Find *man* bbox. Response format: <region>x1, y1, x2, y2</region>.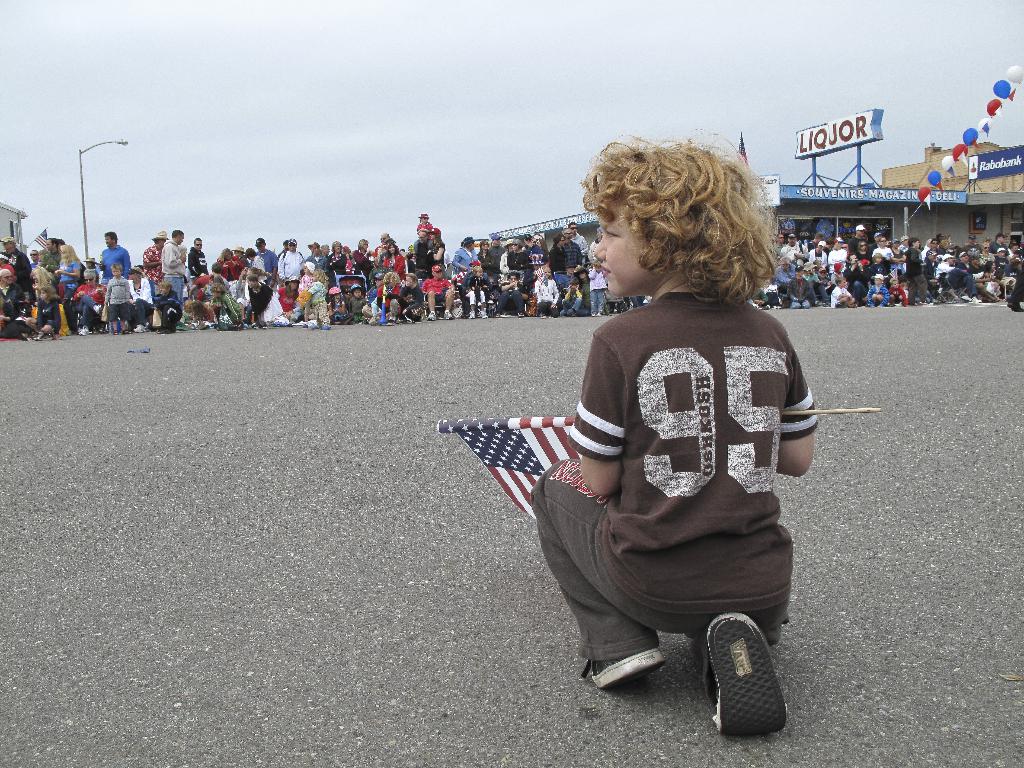
<region>812, 241, 826, 268</region>.
